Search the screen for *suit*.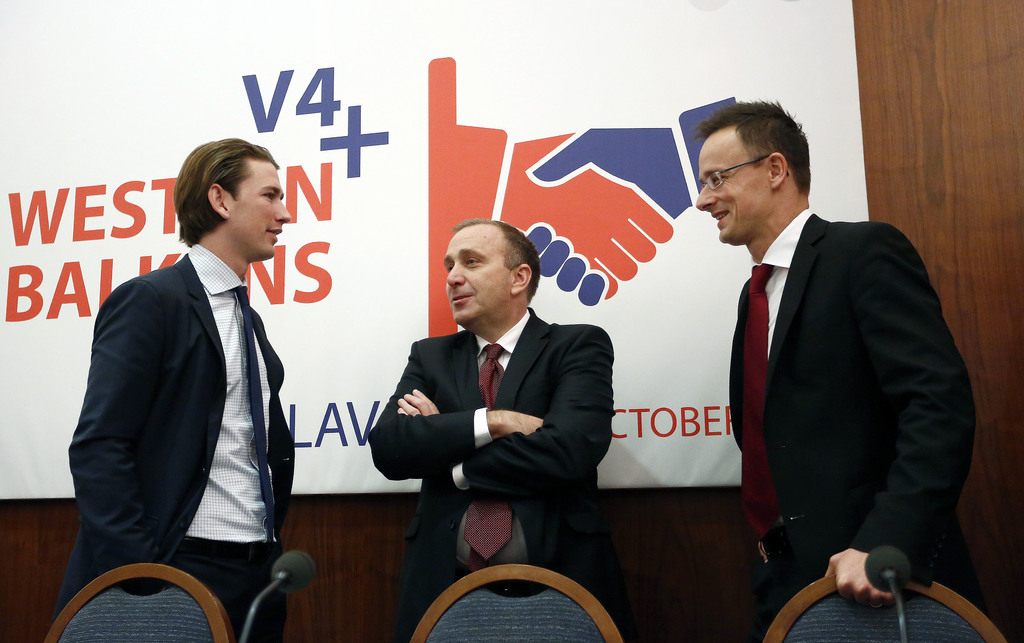
Found at [left=728, top=209, right=977, bottom=609].
